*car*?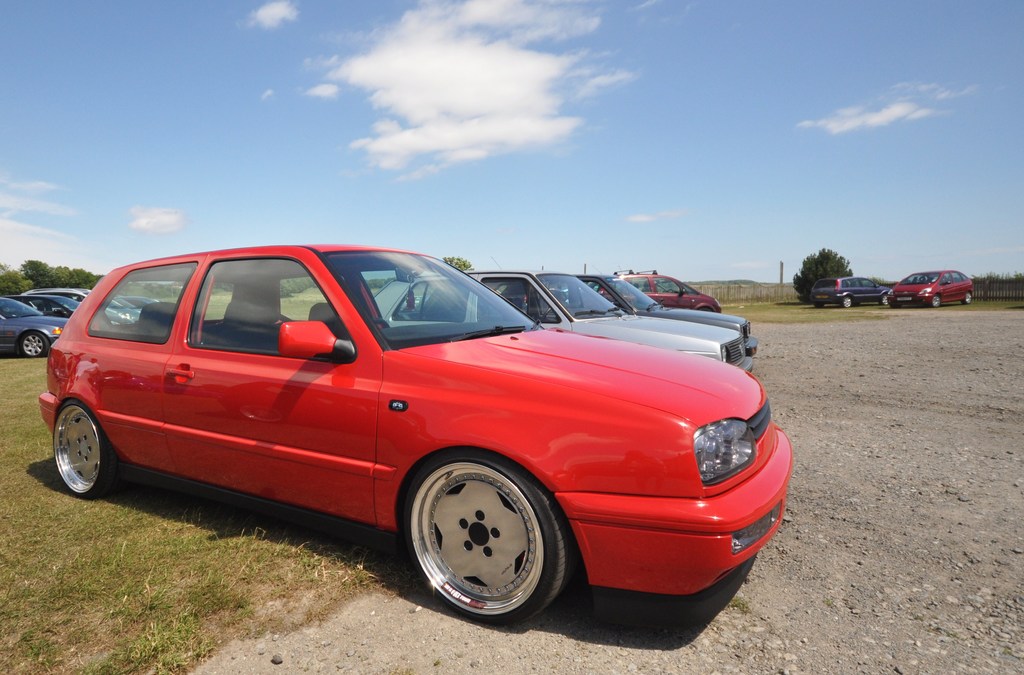
box=[0, 260, 793, 626]
